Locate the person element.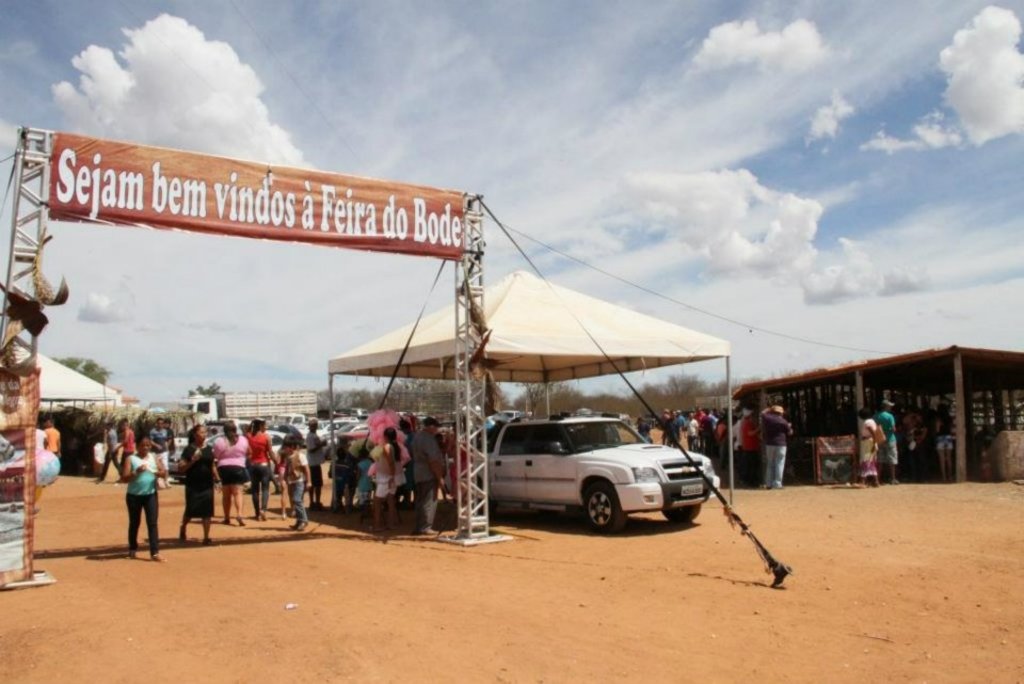
Element bbox: {"left": 628, "top": 403, "right": 761, "bottom": 490}.
